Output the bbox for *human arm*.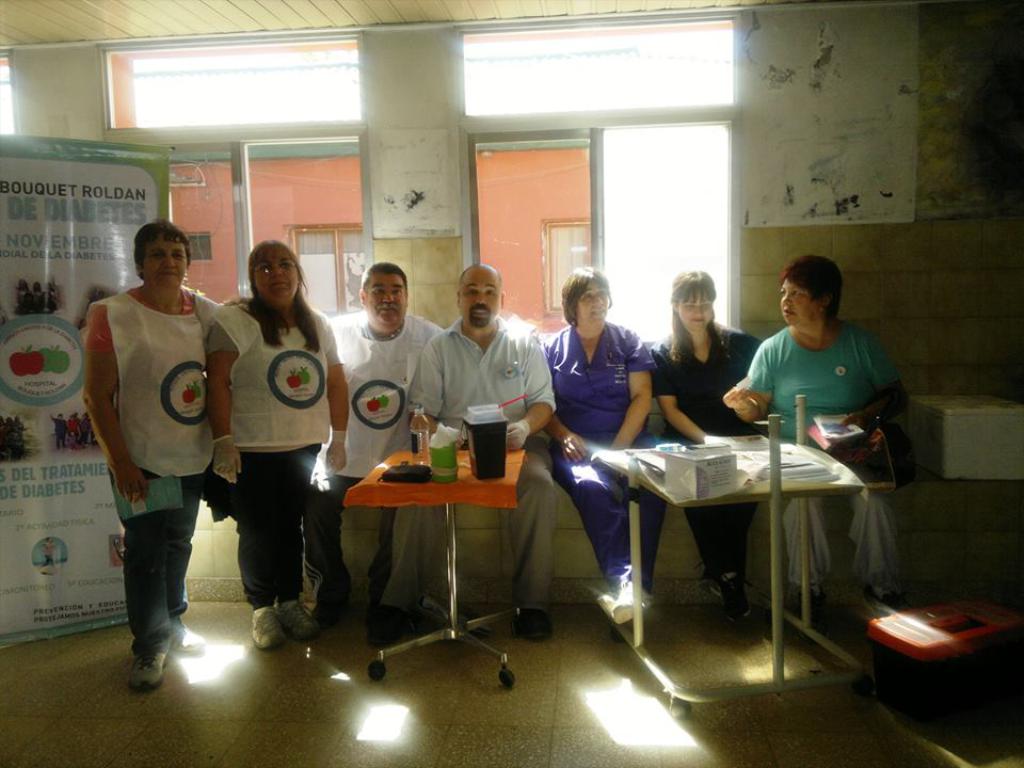
pyautogui.locateOnScreen(320, 314, 349, 473).
